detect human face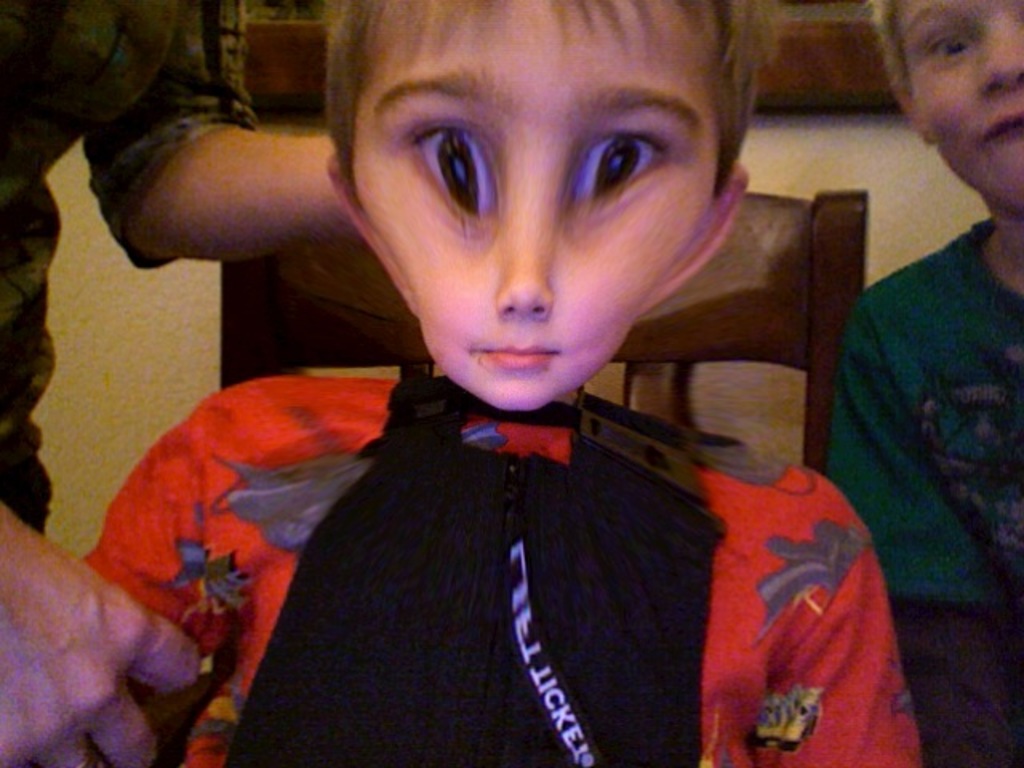
l=893, t=0, r=1022, b=213
